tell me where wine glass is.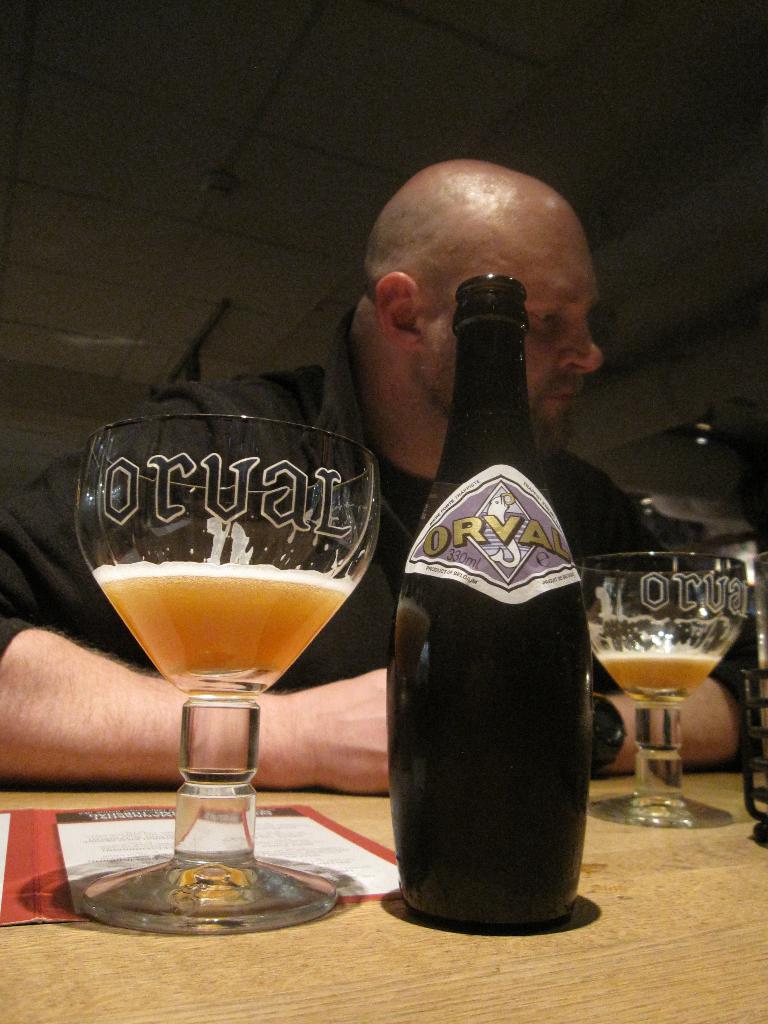
wine glass is at box=[70, 413, 376, 933].
